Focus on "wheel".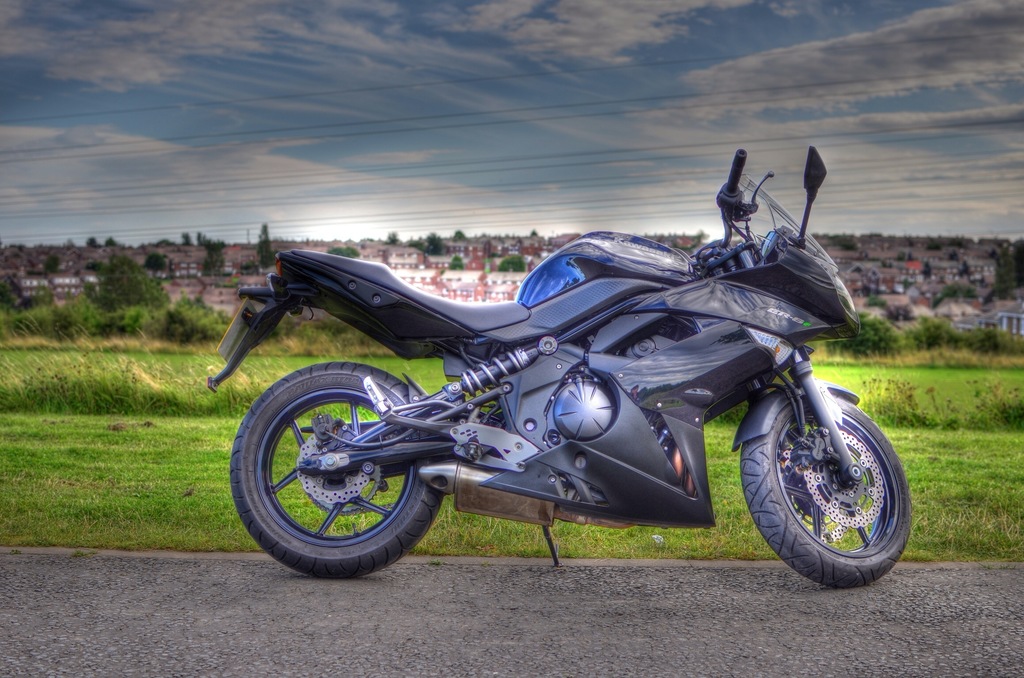
Focused at <region>739, 376, 905, 580</region>.
